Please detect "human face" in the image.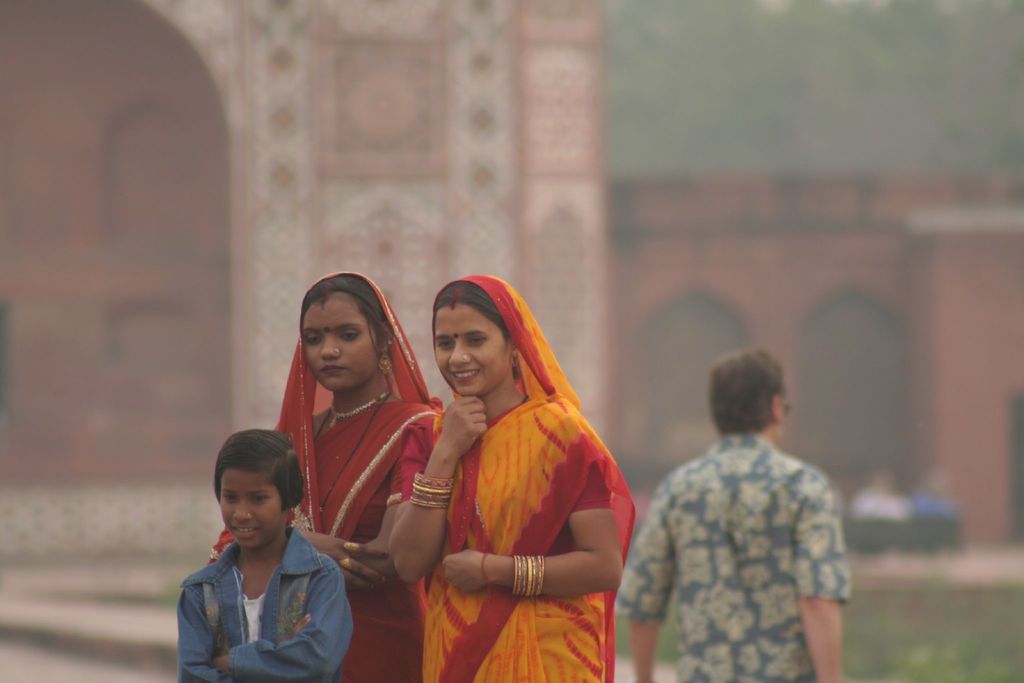
[303,297,380,386].
